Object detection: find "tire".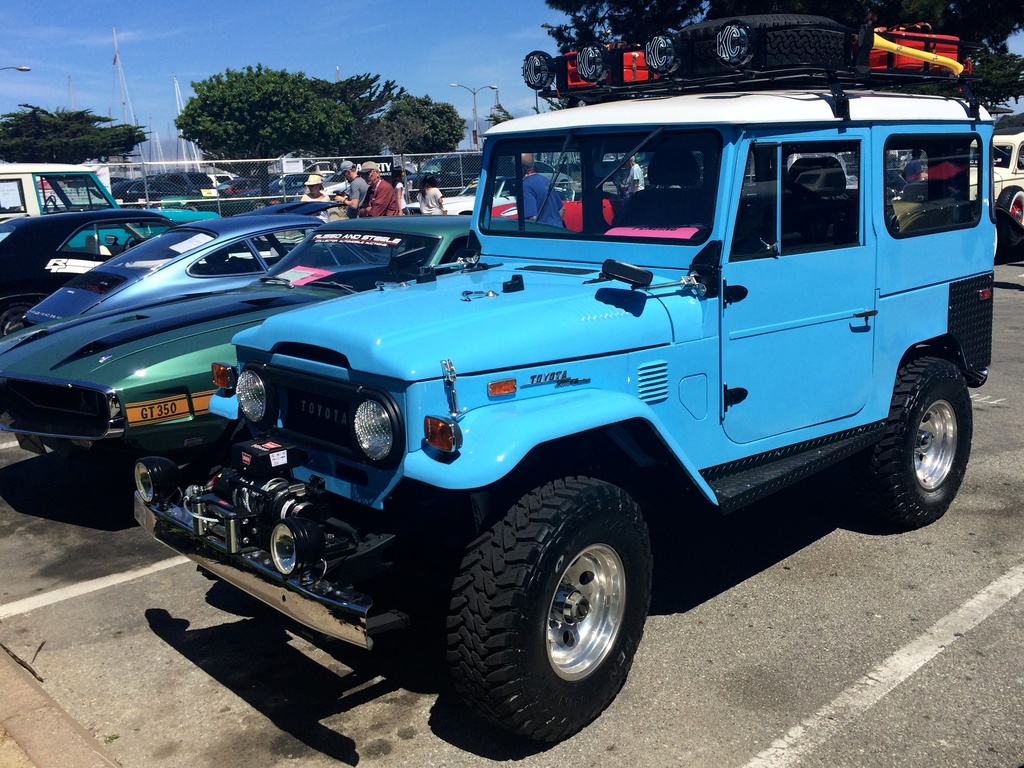
rect(638, 167, 649, 179).
